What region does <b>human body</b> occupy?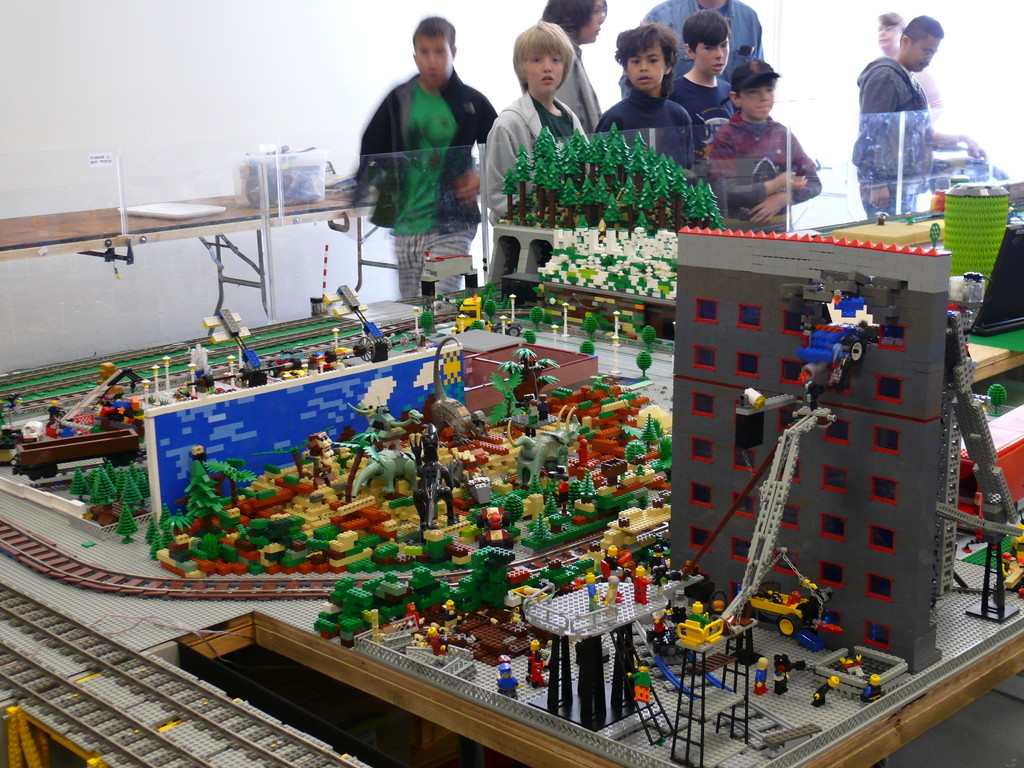
x1=625, y1=657, x2=653, y2=704.
